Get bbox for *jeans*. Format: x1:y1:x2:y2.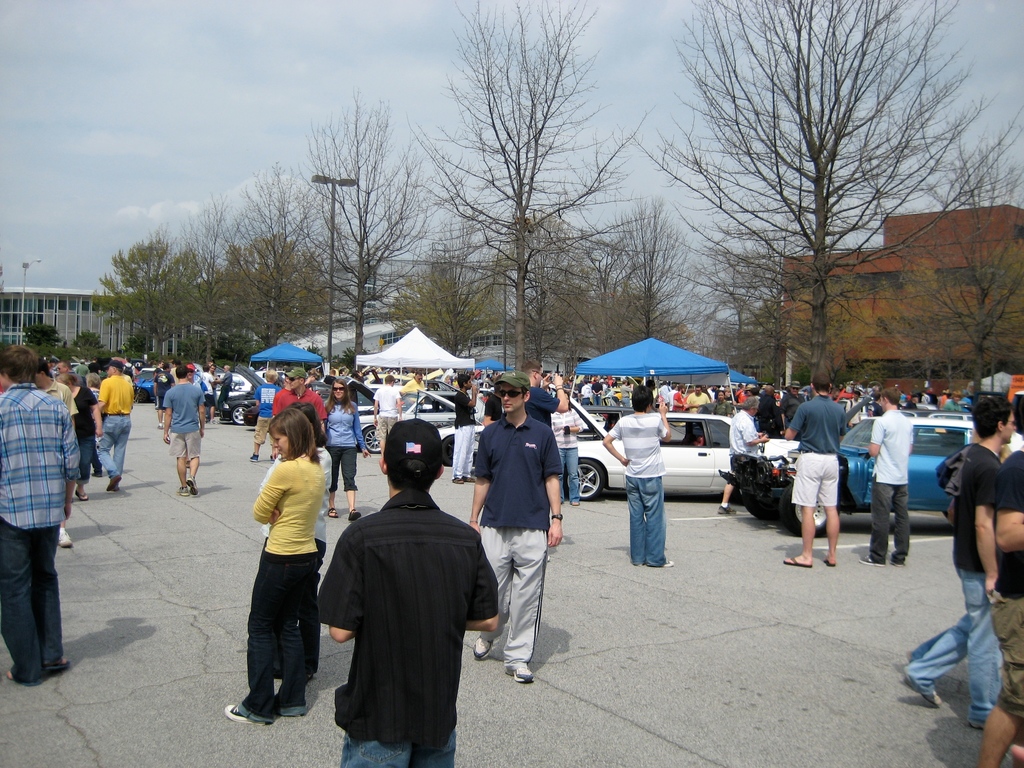
875:480:913:570.
